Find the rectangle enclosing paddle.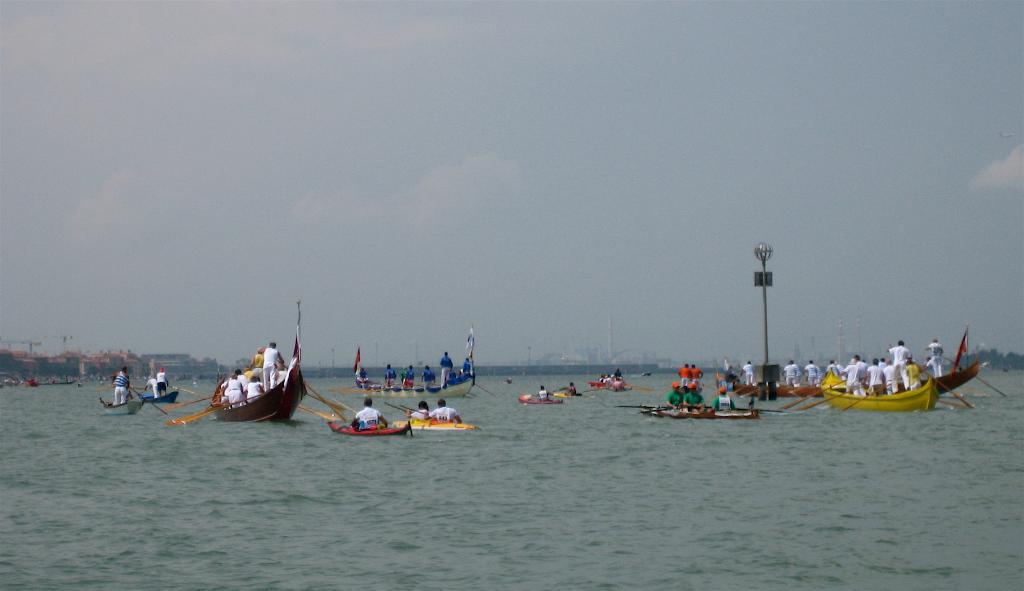
163:393:215:411.
